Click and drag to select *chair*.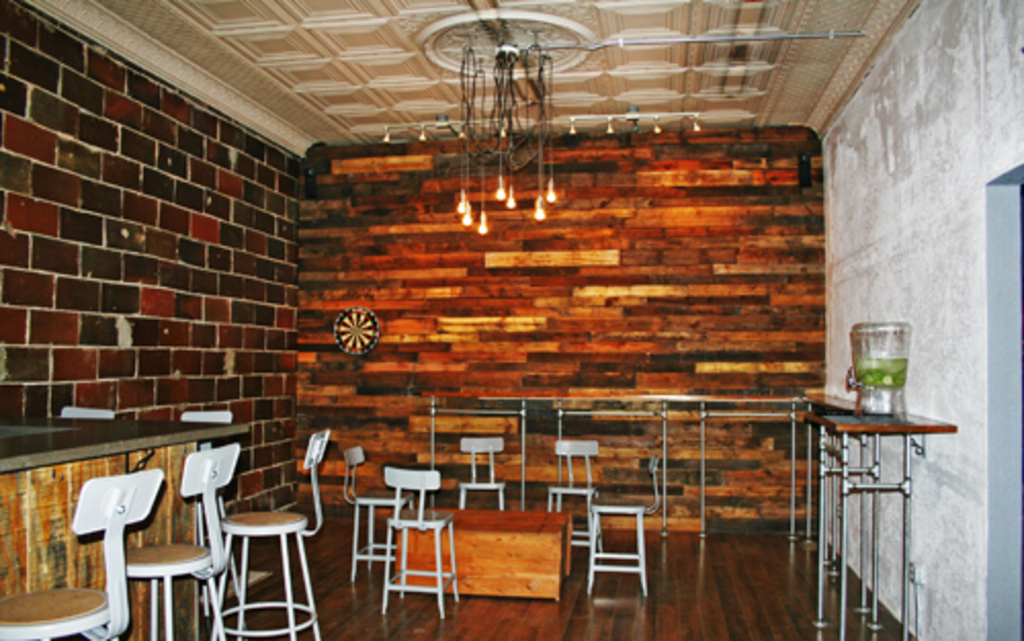
Selection: pyautogui.locateOnScreen(455, 436, 506, 510).
